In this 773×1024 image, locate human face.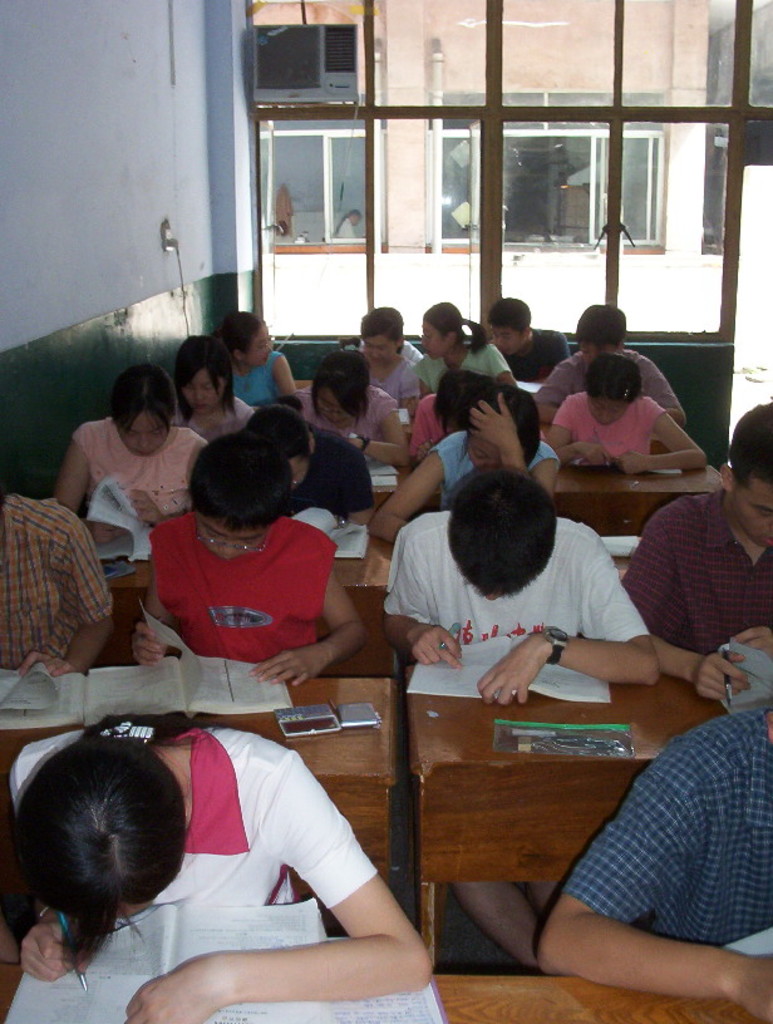
Bounding box: (581,339,610,366).
